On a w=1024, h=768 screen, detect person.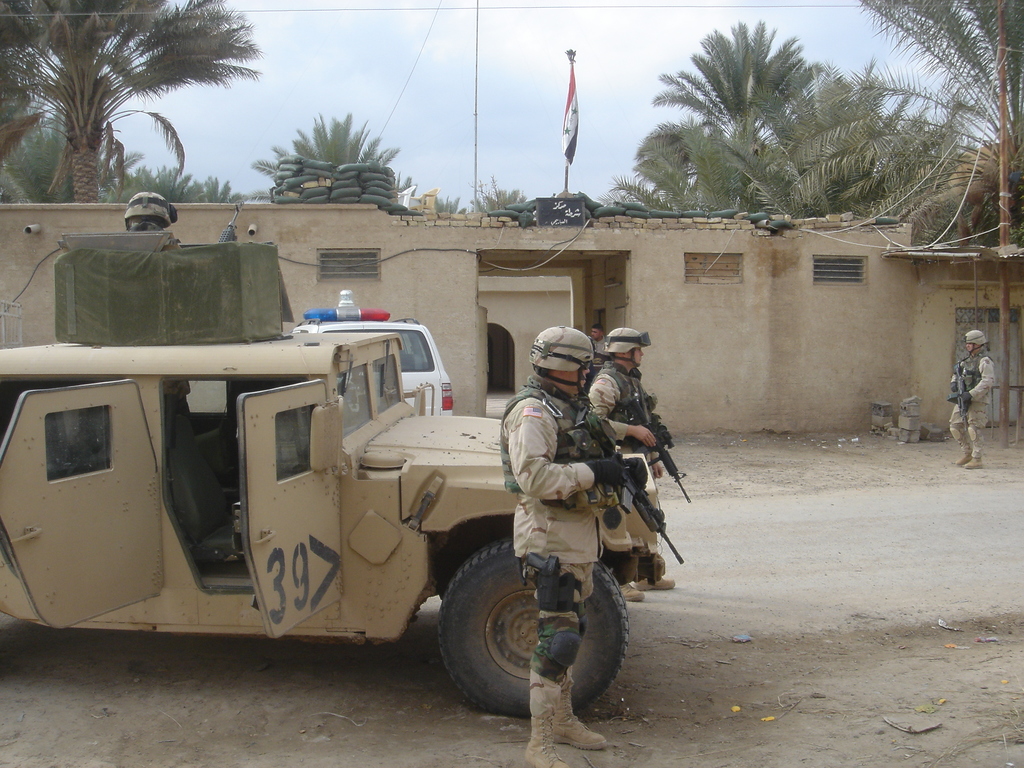
(x1=589, y1=326, x2=606, y2=379).
